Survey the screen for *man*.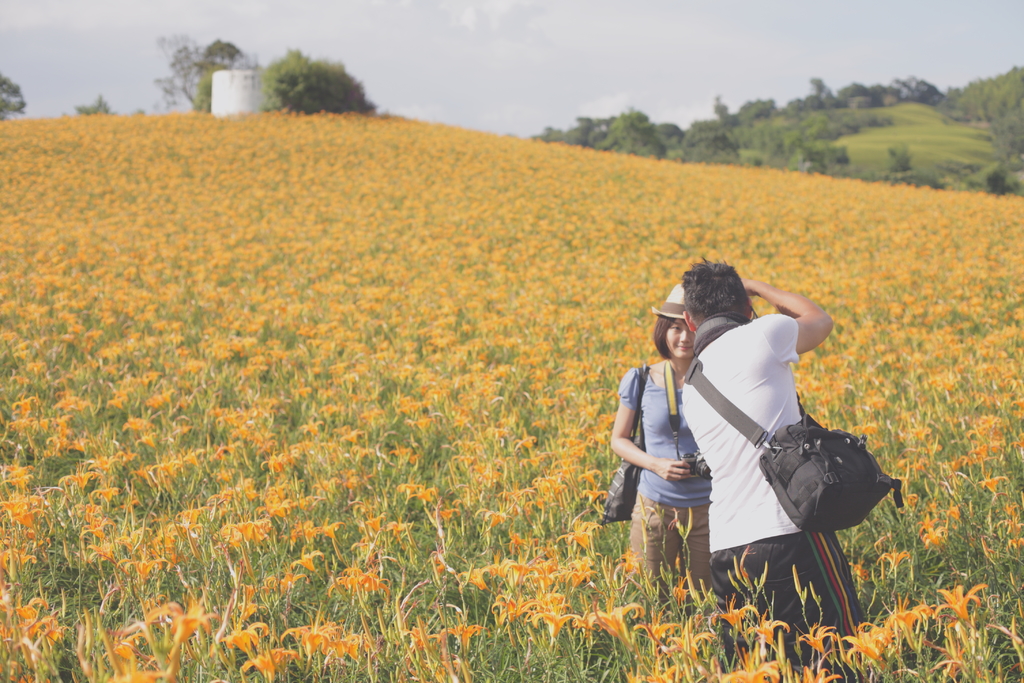
Survey found: bbox(639, 277, 868, 623).
